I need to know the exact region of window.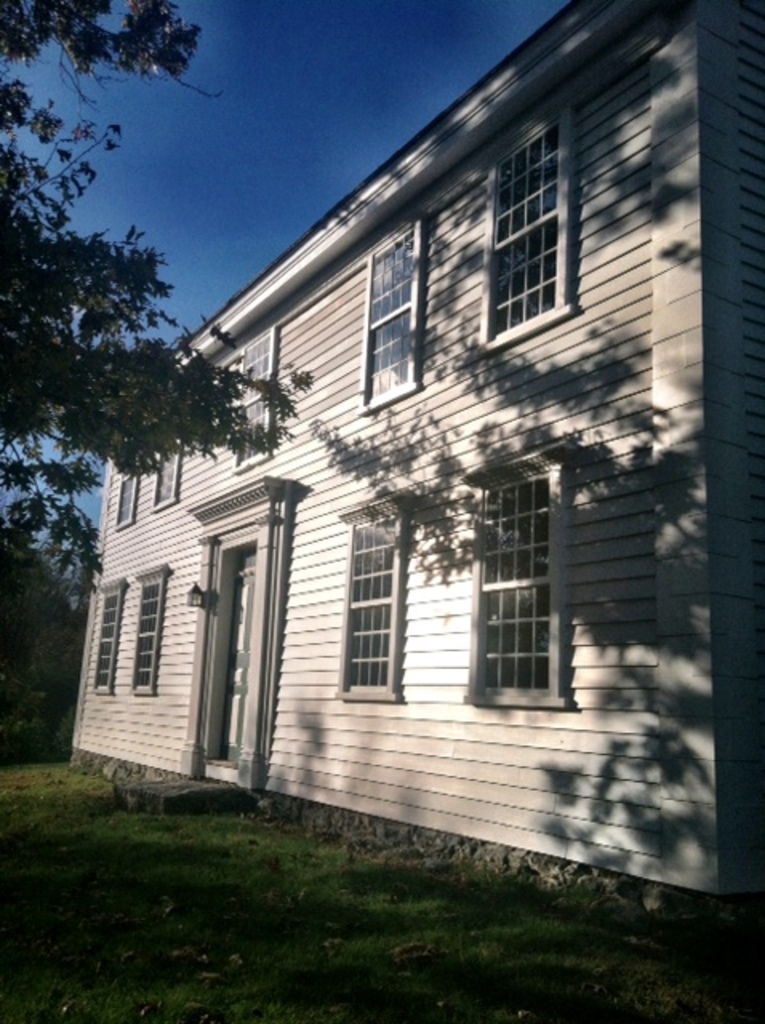
Region: locate(147, 446, 186, 512).
